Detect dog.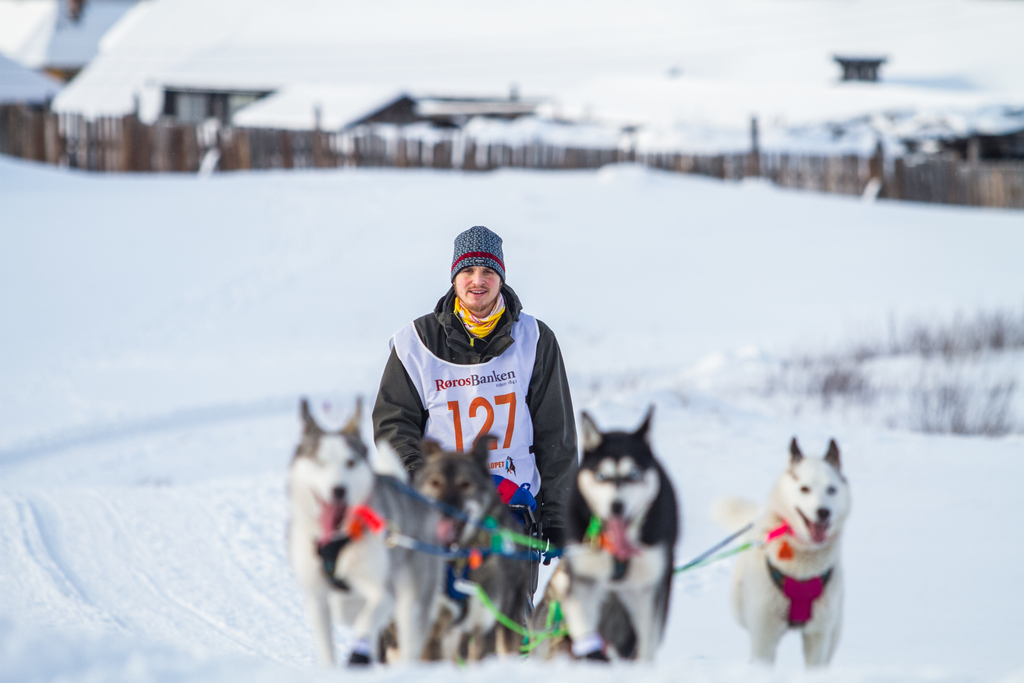
Detected at <region>548, 407, 676, 656</region>.
